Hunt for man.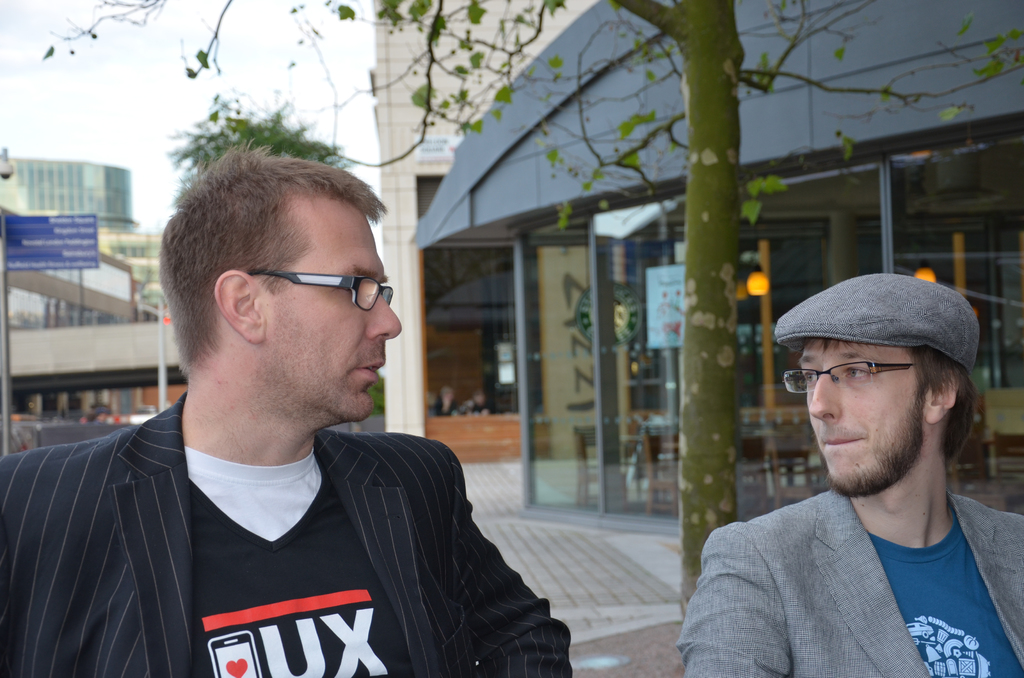
Hunted down at l=675, t=260, r=1023, b=677.
